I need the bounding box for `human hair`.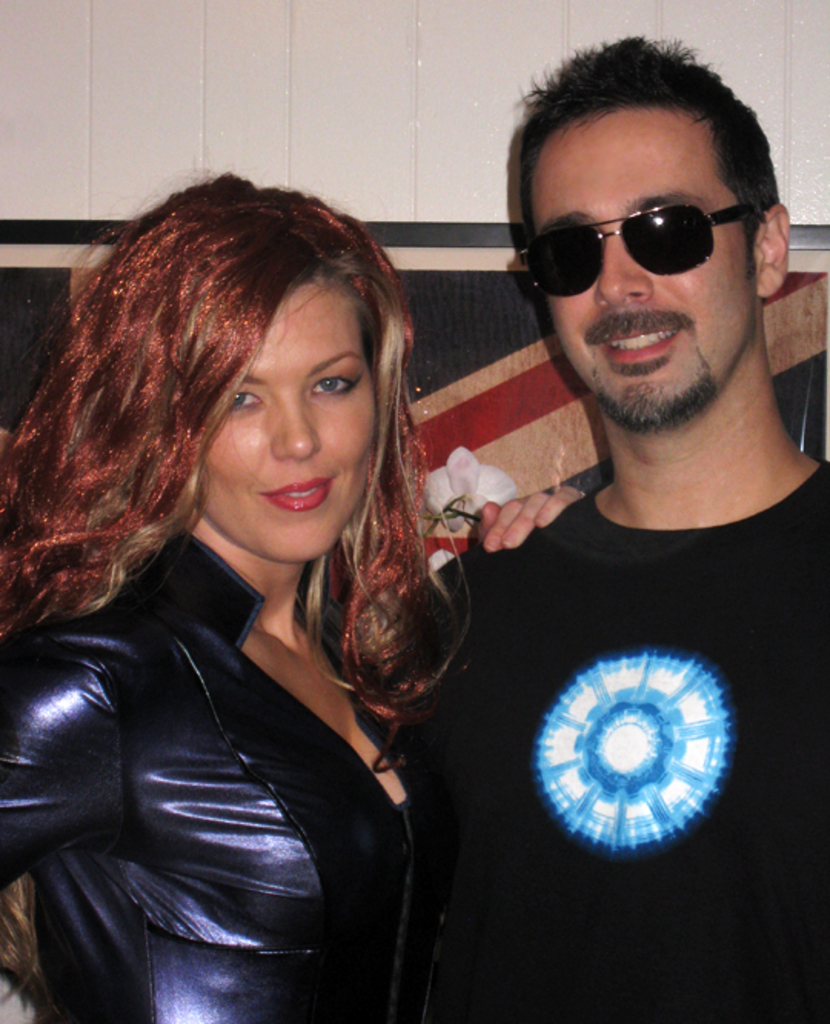
Here it is: (515,34,779,284).
